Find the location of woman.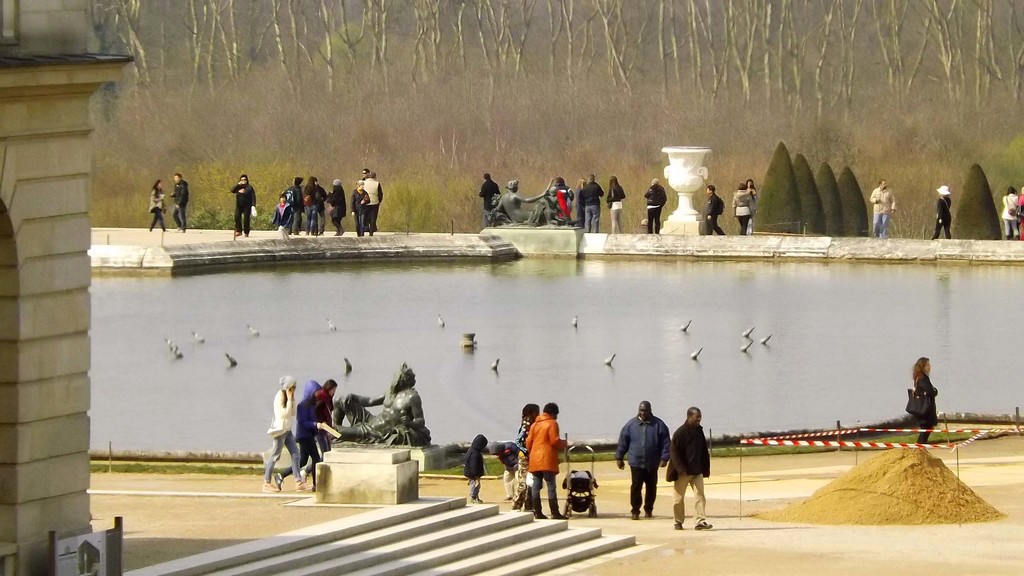
Location: 748, 180, 757, 203.
